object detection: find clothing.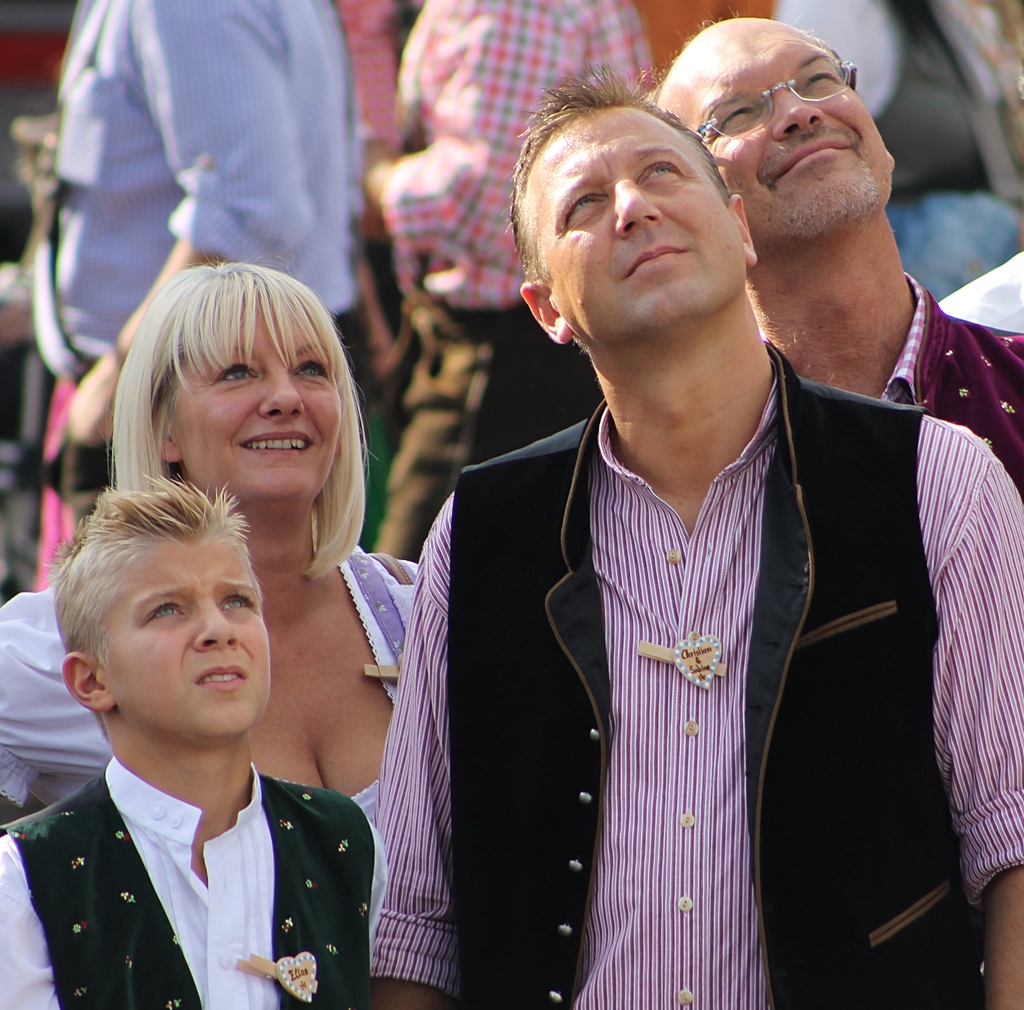
bbox=[324, 0, 424, 172].
